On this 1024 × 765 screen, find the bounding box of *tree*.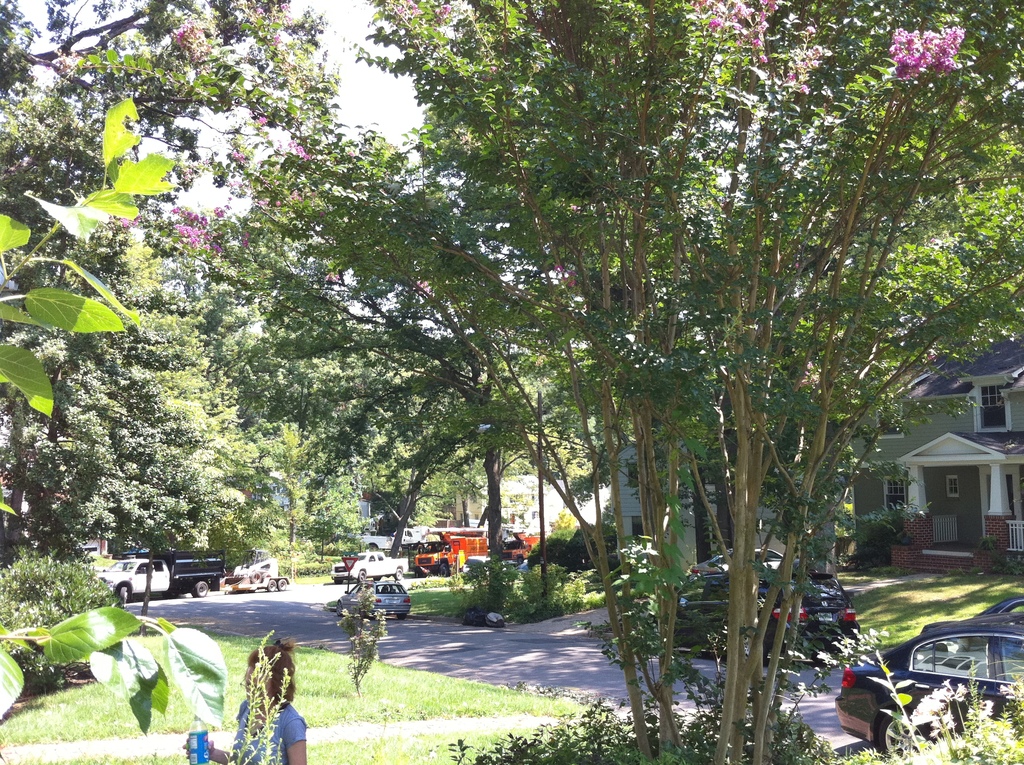
Bounding box: (0,98,237,737).
